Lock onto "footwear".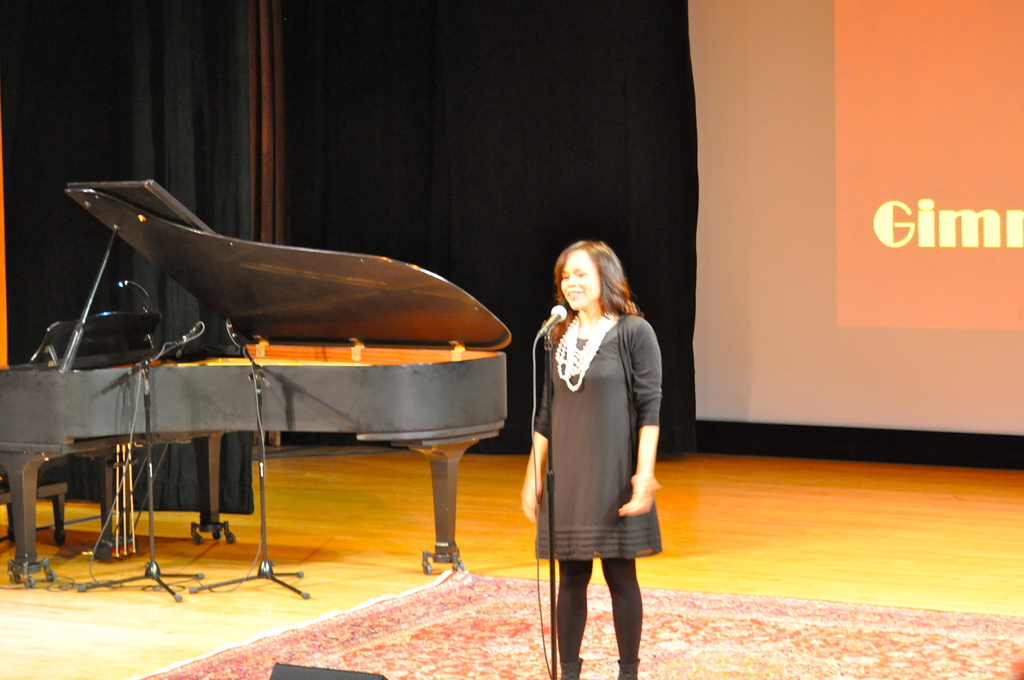
Locked: [554, 654, 580, 679].
